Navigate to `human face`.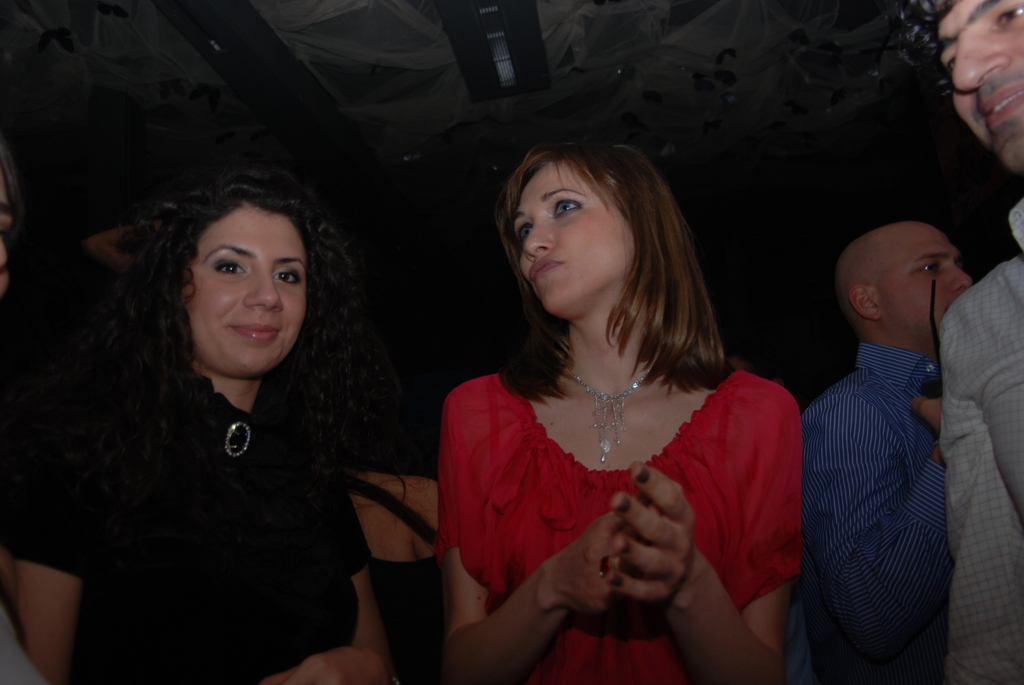
Navigation target: 184 209 310 374.
